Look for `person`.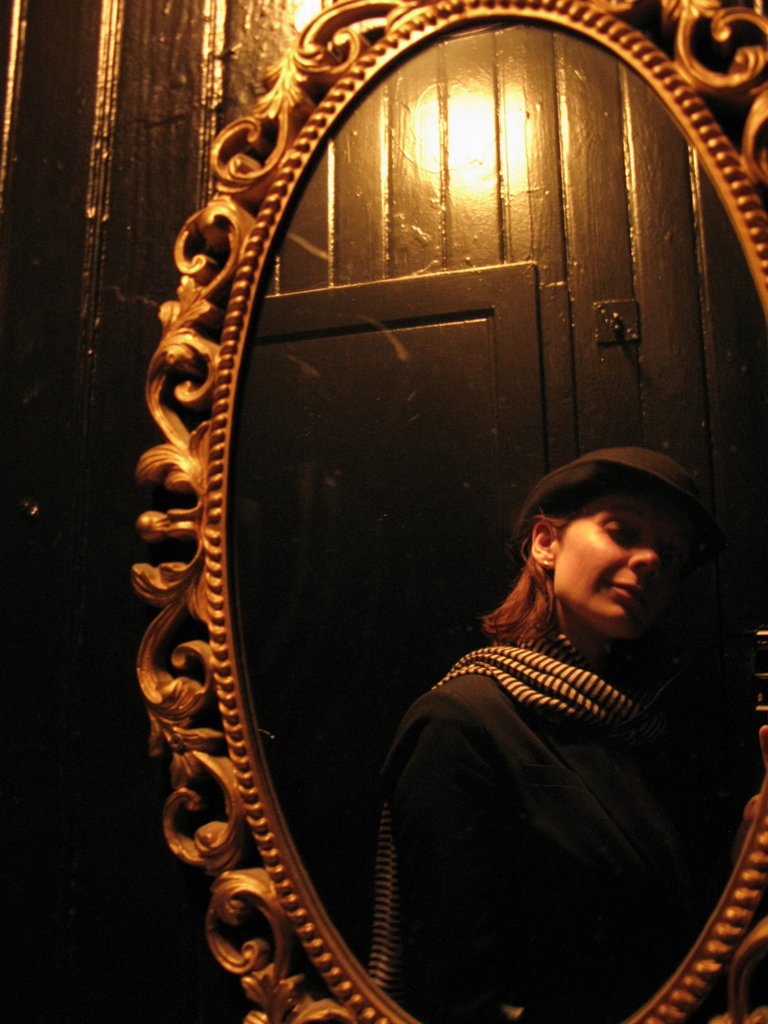
Found: <bbox>374, 427, 730, 983</bbox>.
